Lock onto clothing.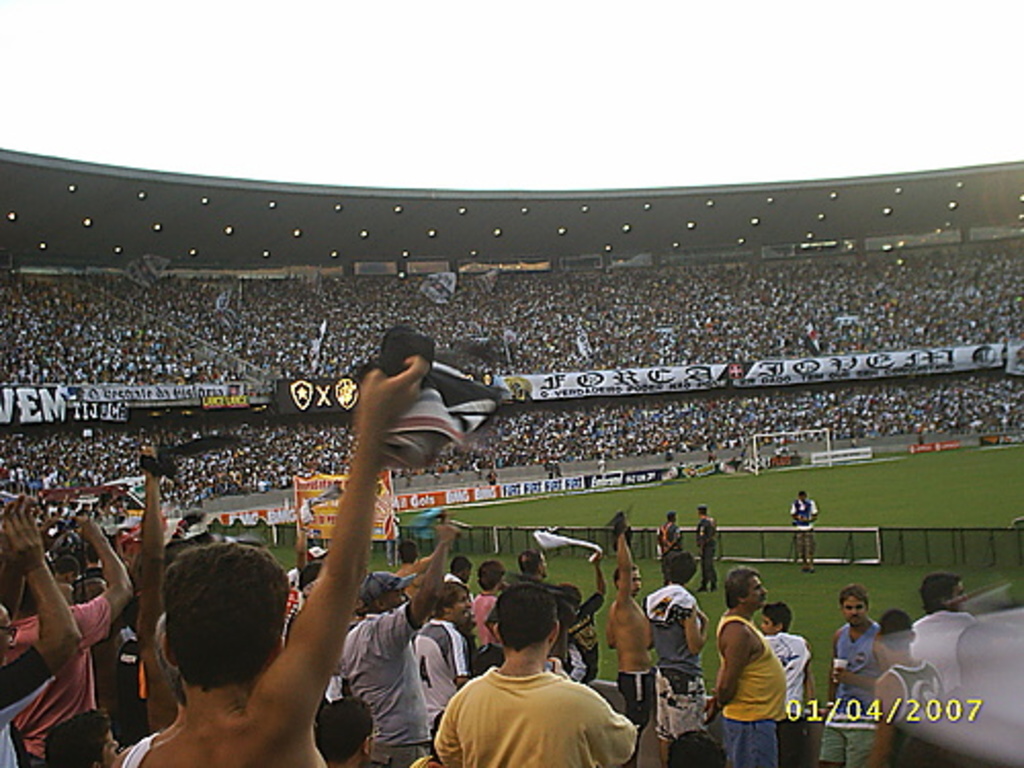
Locked: bbox=(334, 604, 424, 766).
